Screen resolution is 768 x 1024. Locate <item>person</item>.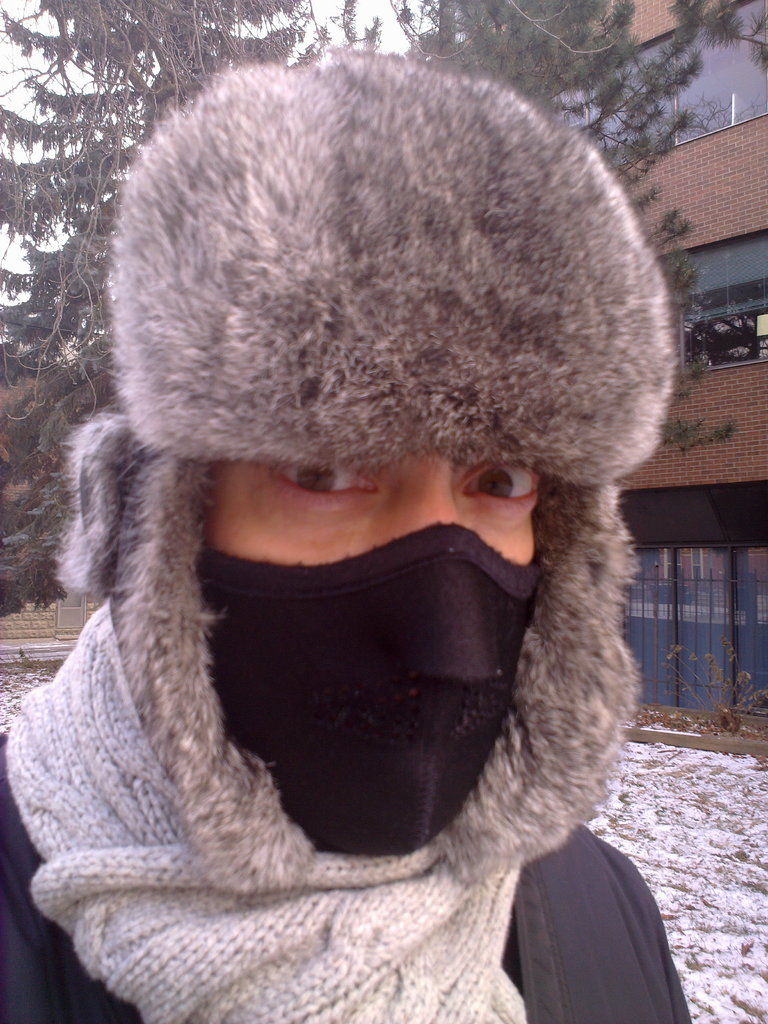
0:50:701:1023.
